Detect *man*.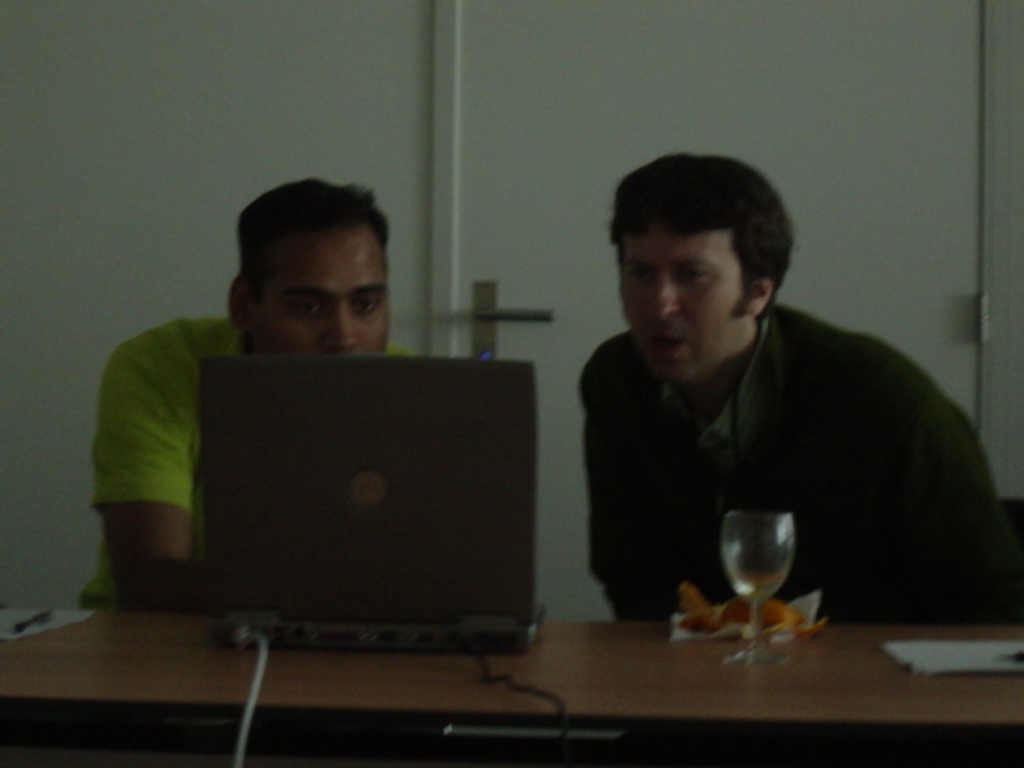
Detected at [x1=86, y1=173, x2=424, y2=622].
